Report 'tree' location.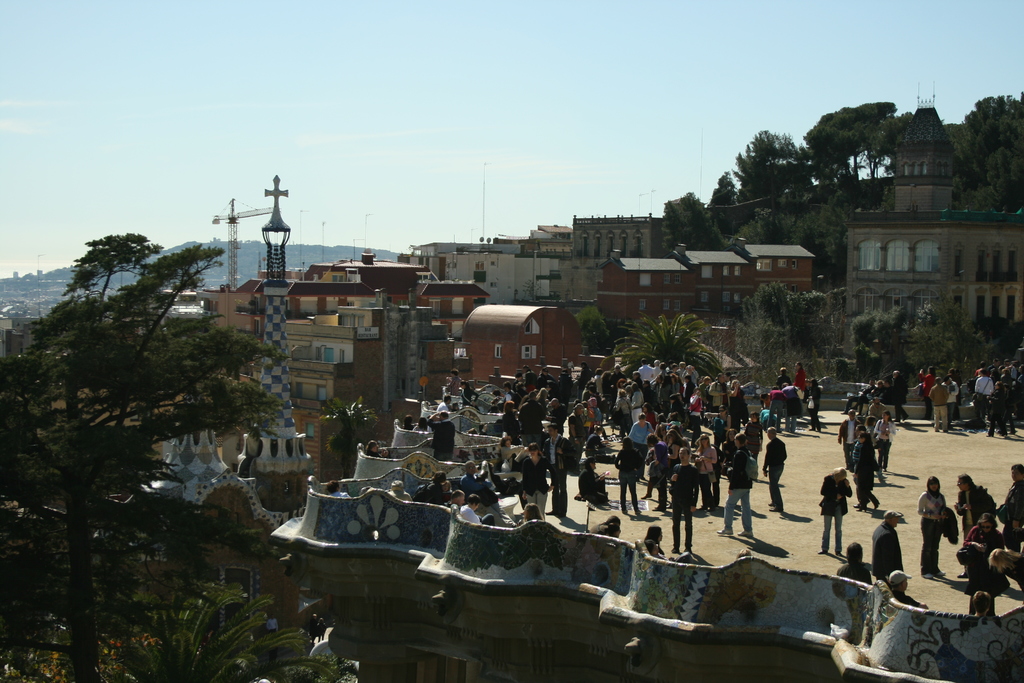
Report: 729, 126, 815, 213.
